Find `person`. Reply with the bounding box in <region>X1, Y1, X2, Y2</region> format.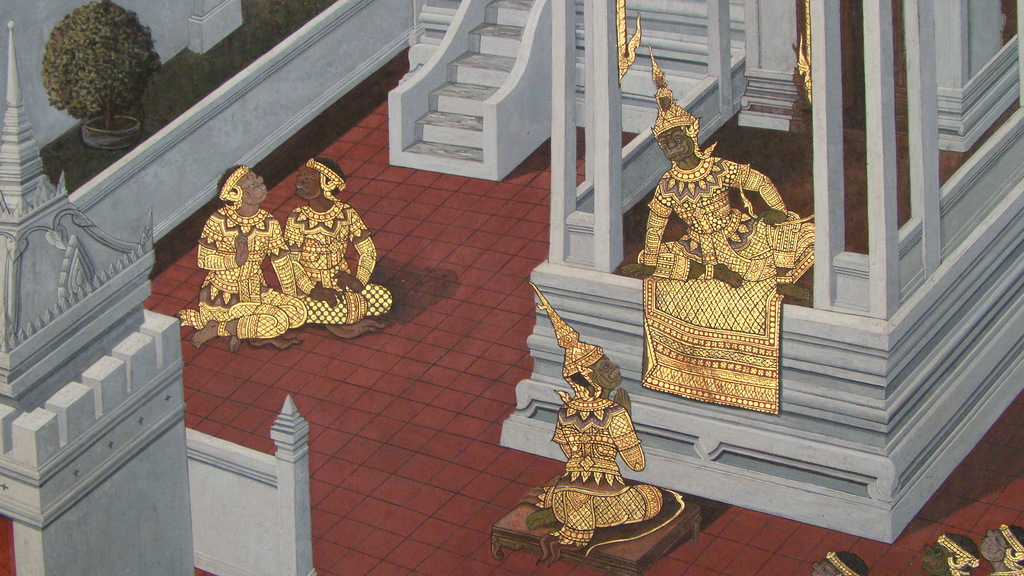
<region>634, 104, 820, 278</region>.
